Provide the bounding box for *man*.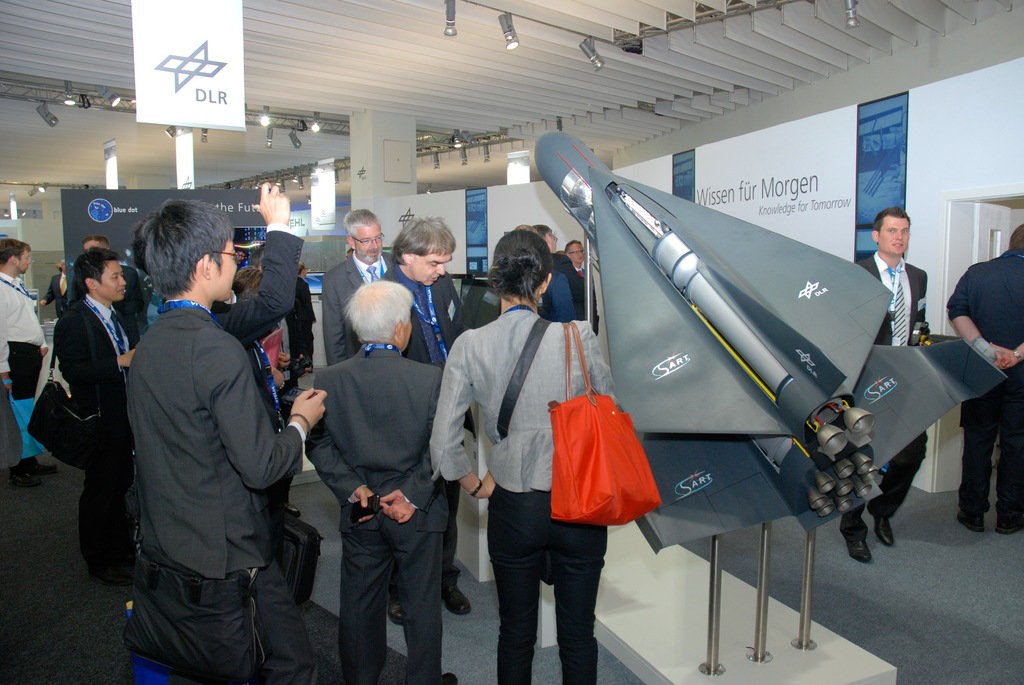
bbox=[835, 209, 937, 572].
